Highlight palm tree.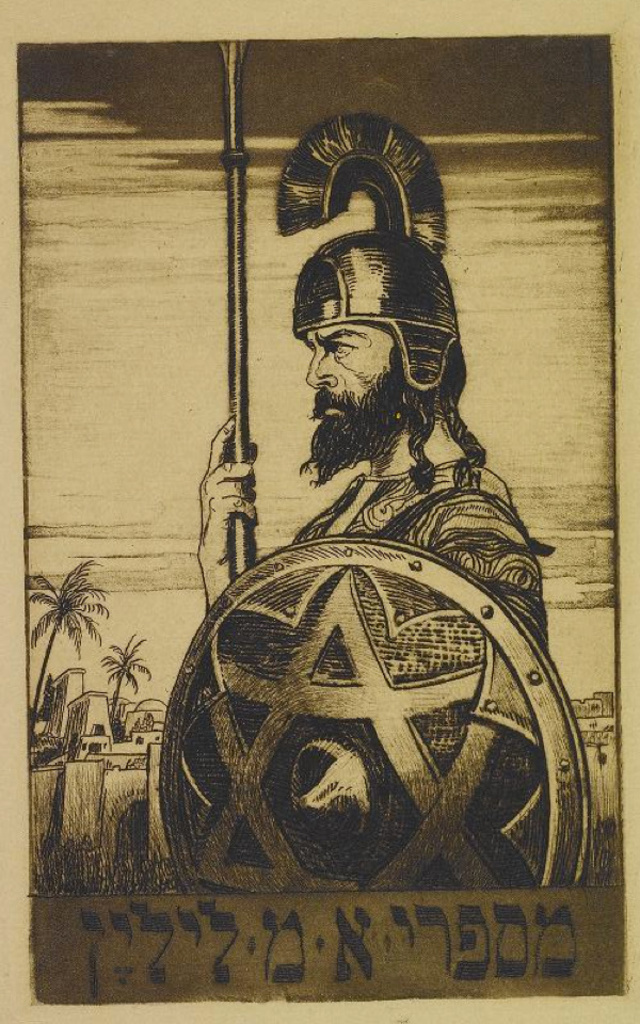
Highlighted region: select_region(22, 553, 113, 731).
